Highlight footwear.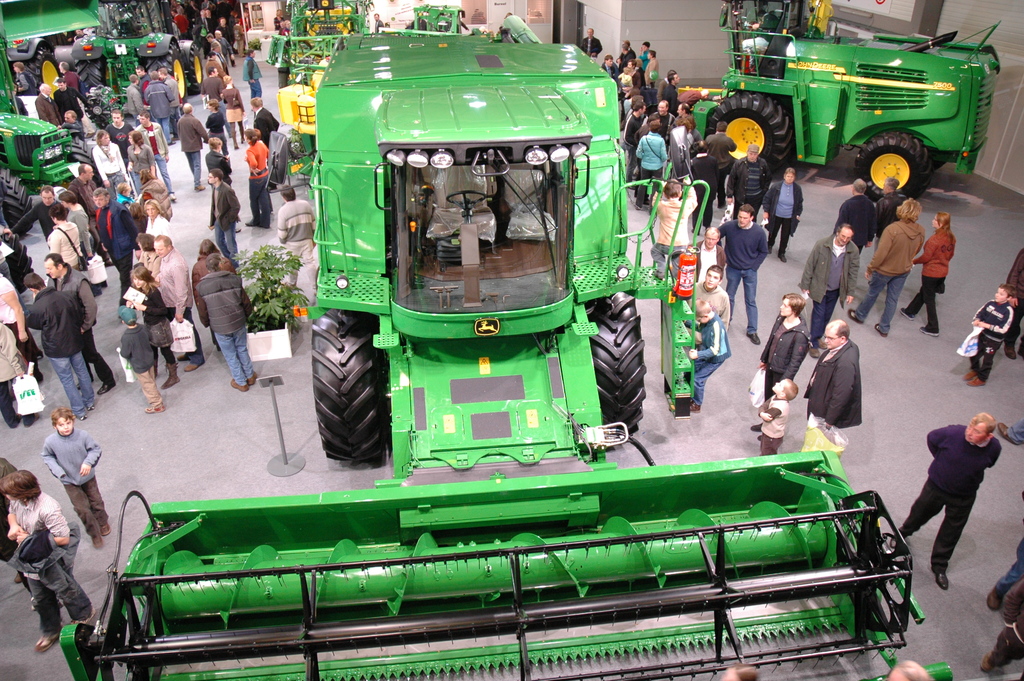
Highlighted region: <box>987,584,1002,611</box>.
